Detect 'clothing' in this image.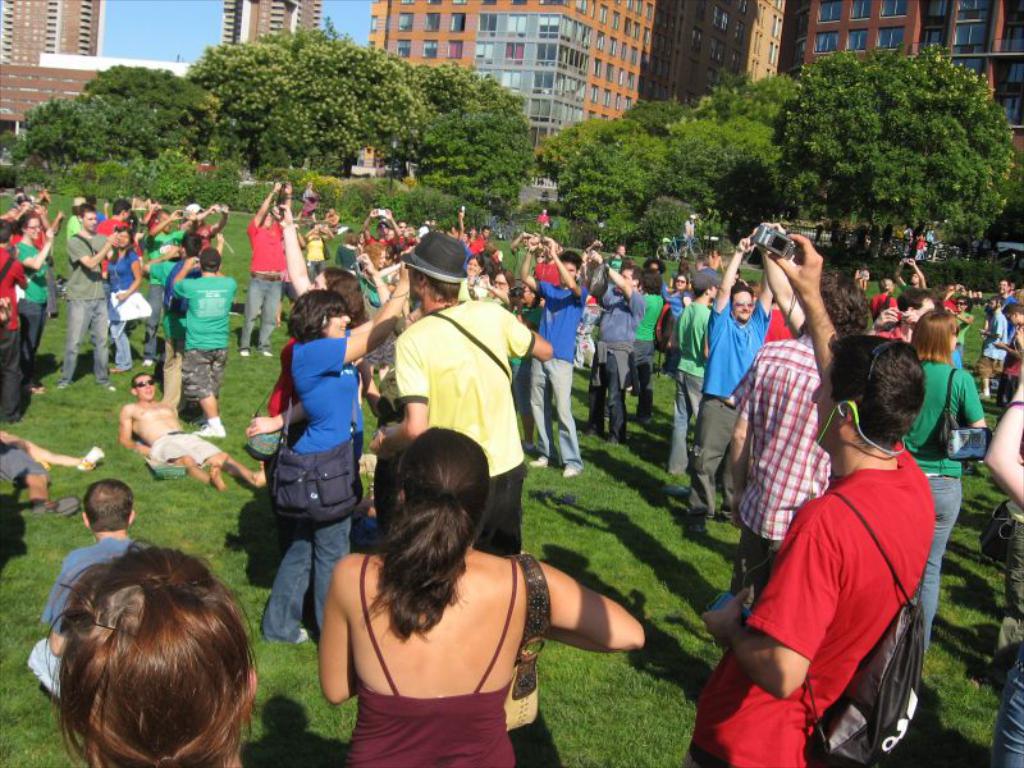
Detection: locate(589, 268, 646, 433).
